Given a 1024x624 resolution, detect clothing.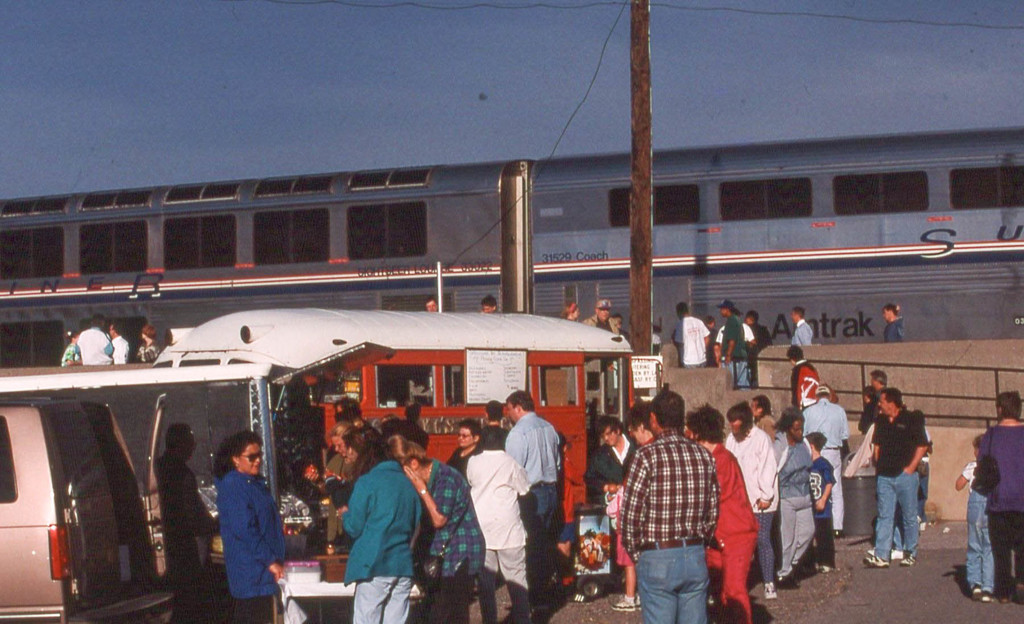
BBox(868, 468, 915, 555).
